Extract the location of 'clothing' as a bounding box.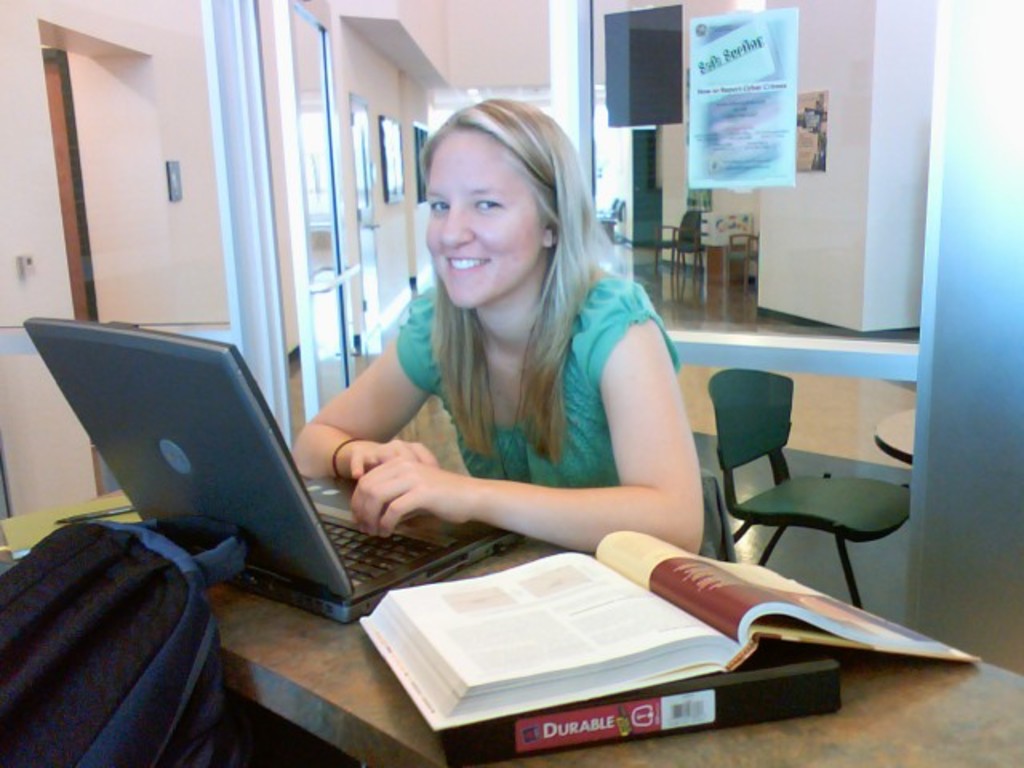
[x1=390, y1=288, x2=683, y2=490].
